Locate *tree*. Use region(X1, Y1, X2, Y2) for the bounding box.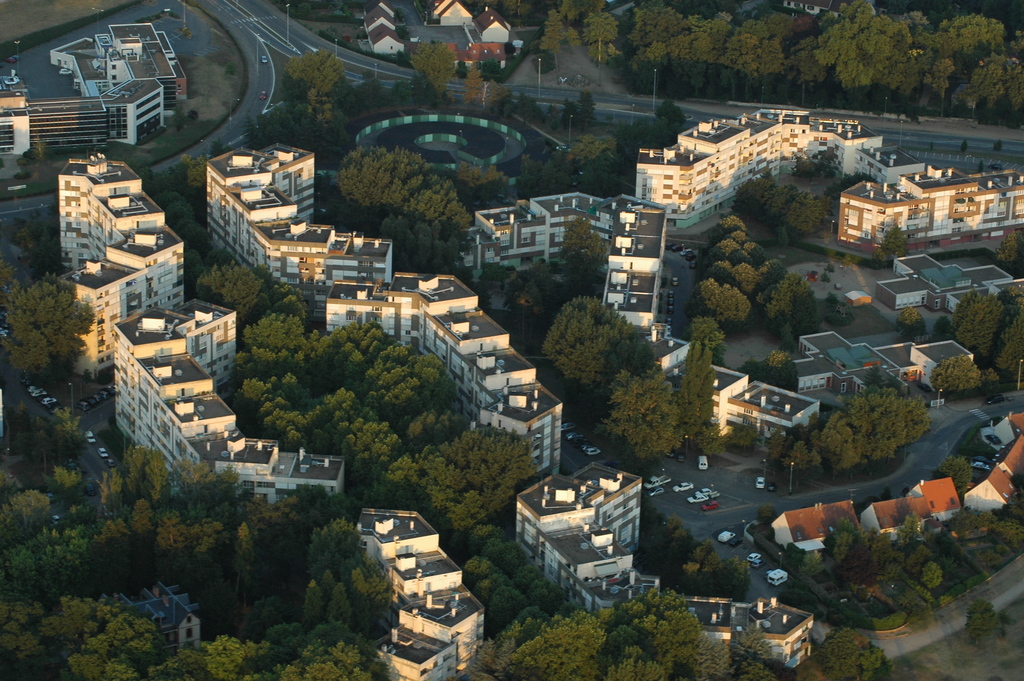
region(559, 97, 579, 137).
